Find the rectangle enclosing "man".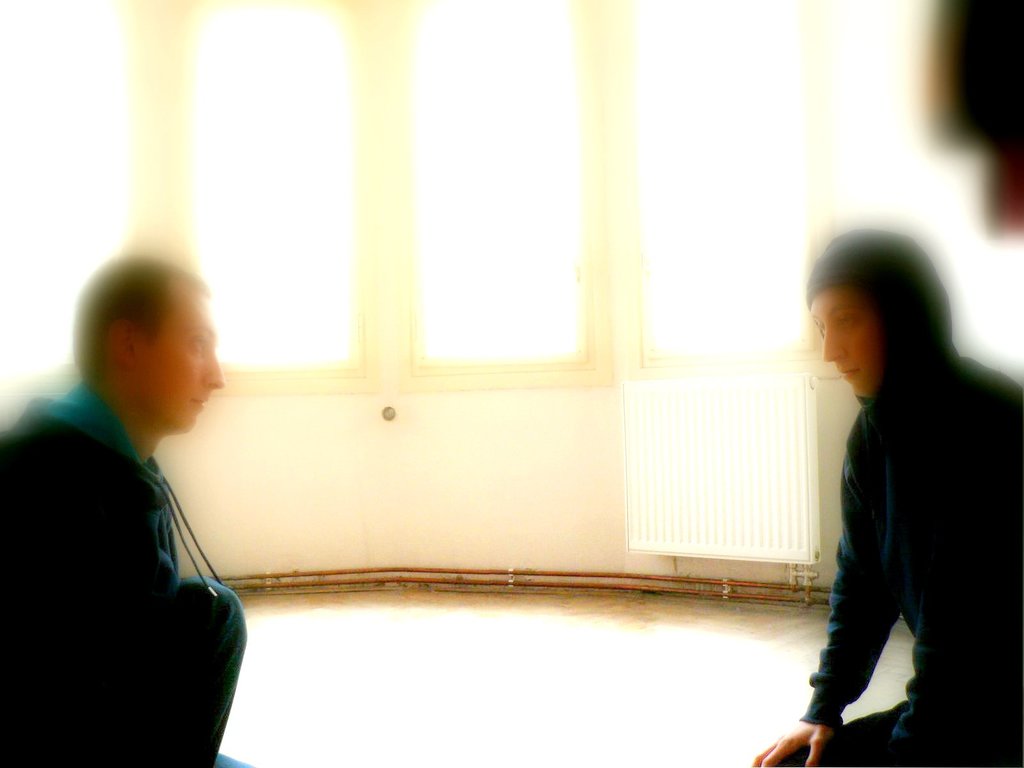
bbox(12, 225, 260, 766).
